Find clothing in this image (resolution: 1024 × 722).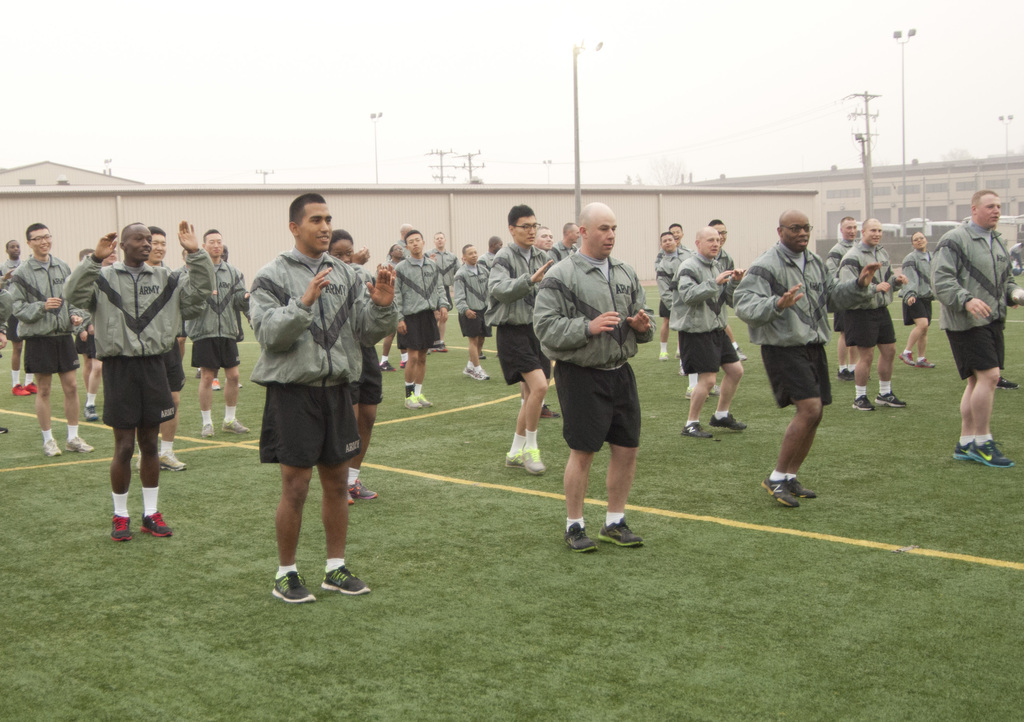
(left=903, top=246, right=938, bottom=327).
